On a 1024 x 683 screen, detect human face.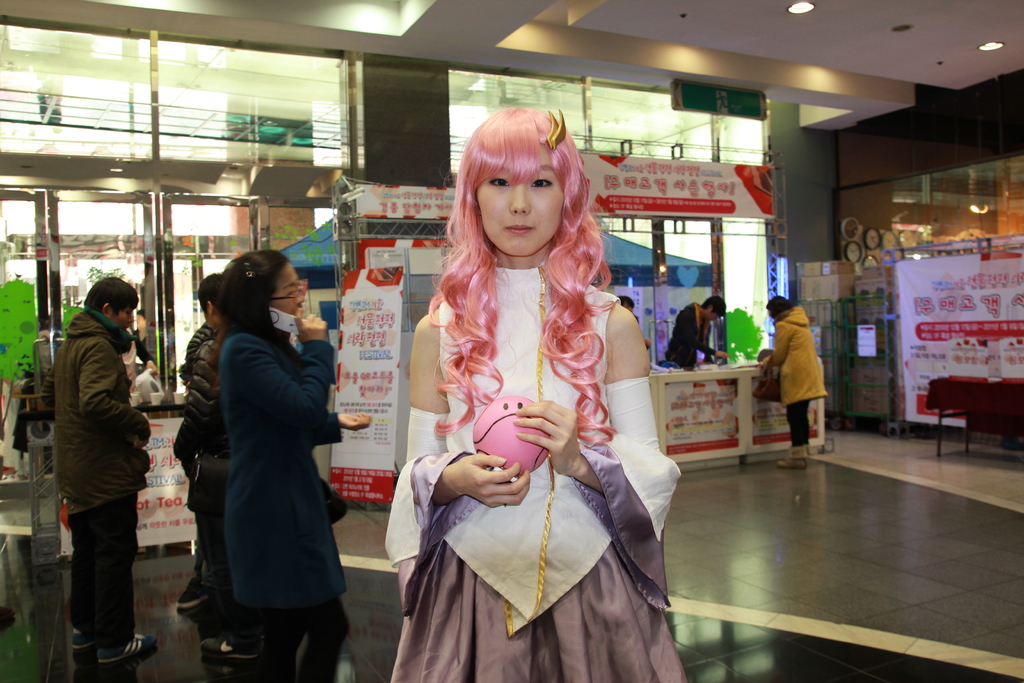
select_region(267, 259, 304, 315).
